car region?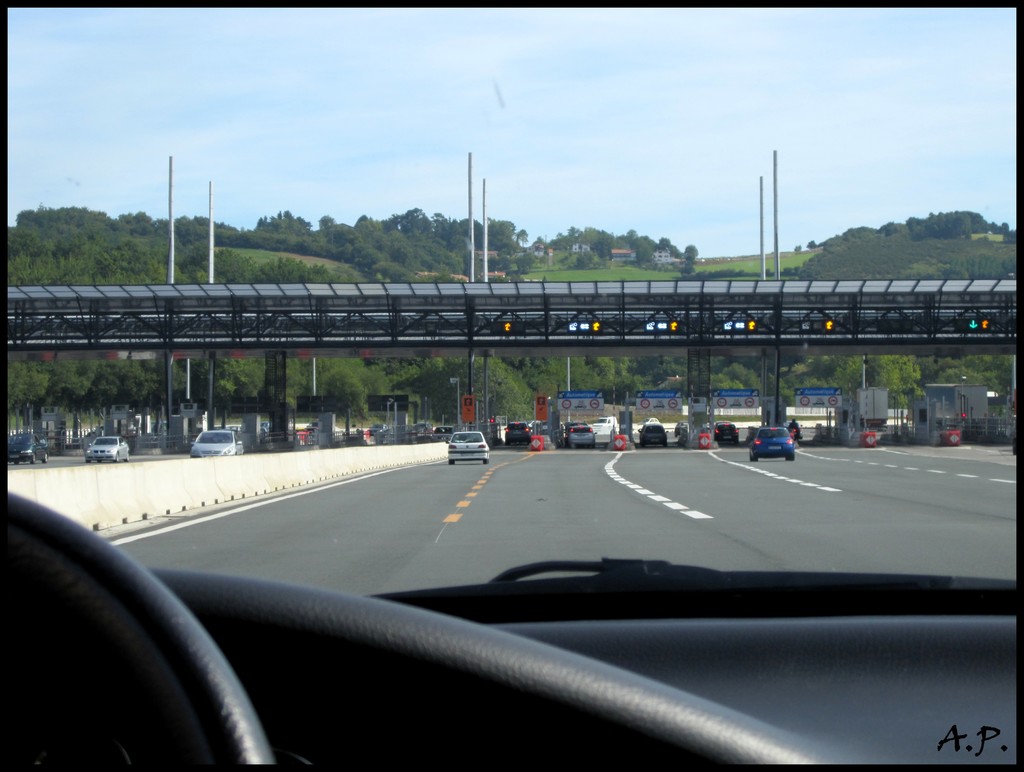
227 424 243 431
